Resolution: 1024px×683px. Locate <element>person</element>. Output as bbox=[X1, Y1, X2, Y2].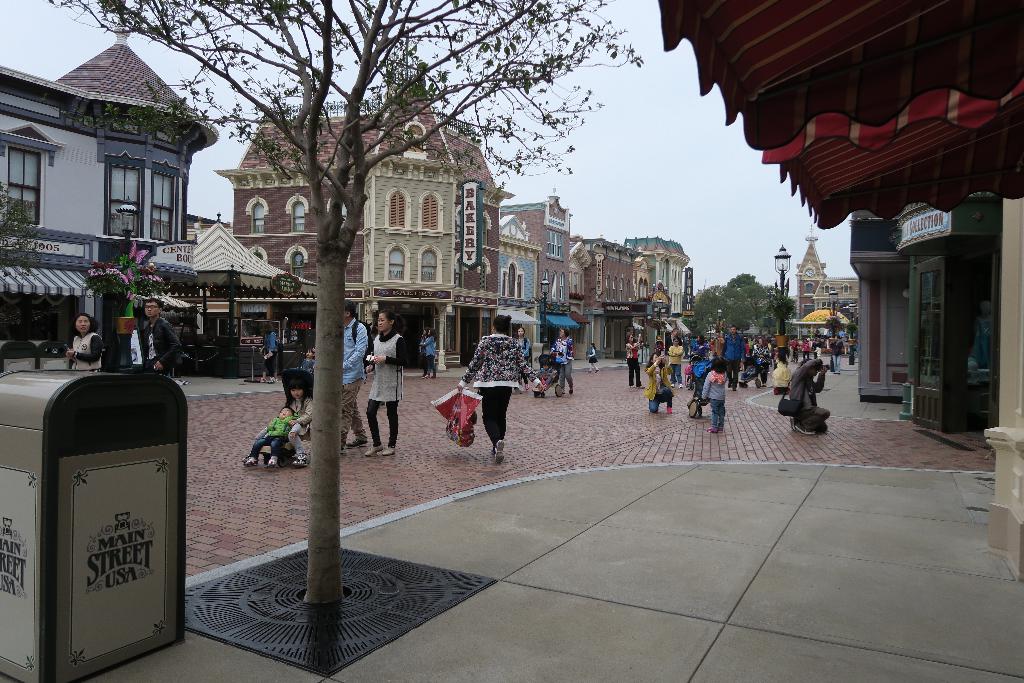
bbox=[652, 336, 667, 367].
